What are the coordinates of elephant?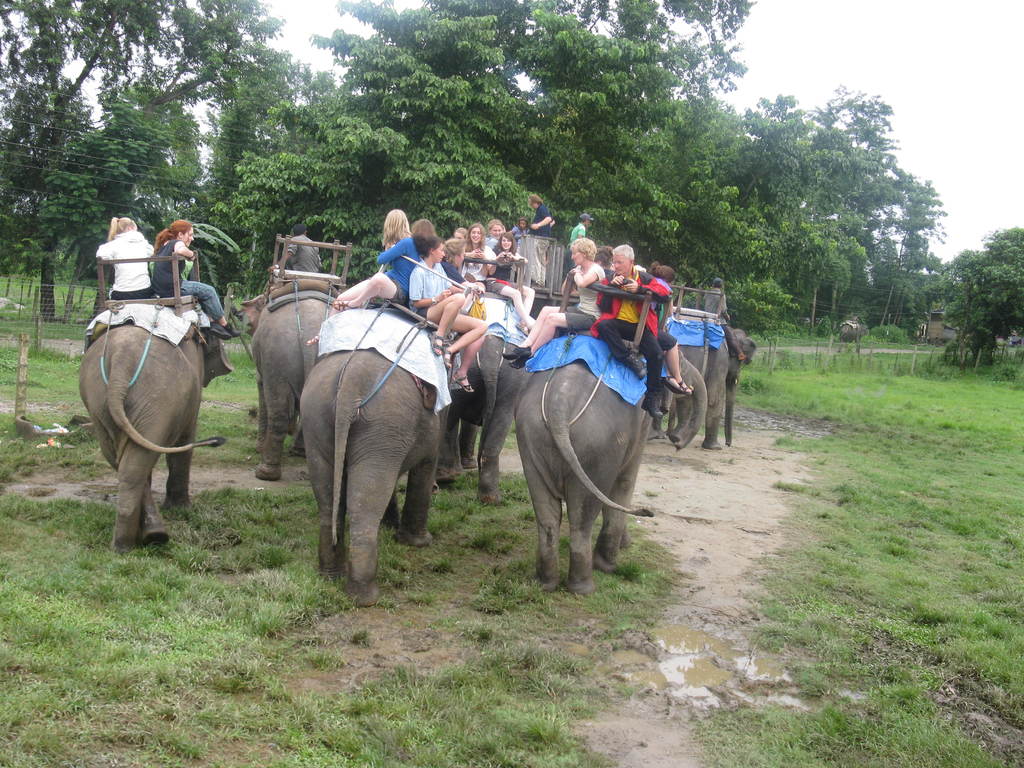
519,340,664,609.
